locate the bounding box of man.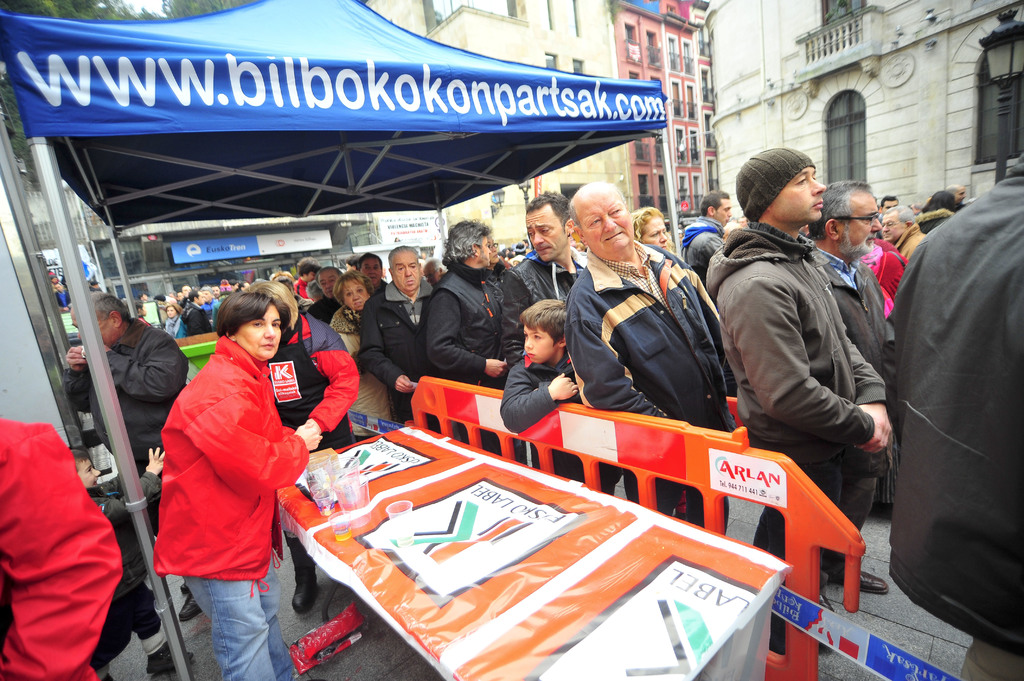
Bounding box: (x1=52, y1=279, x2=70, y2=306).
